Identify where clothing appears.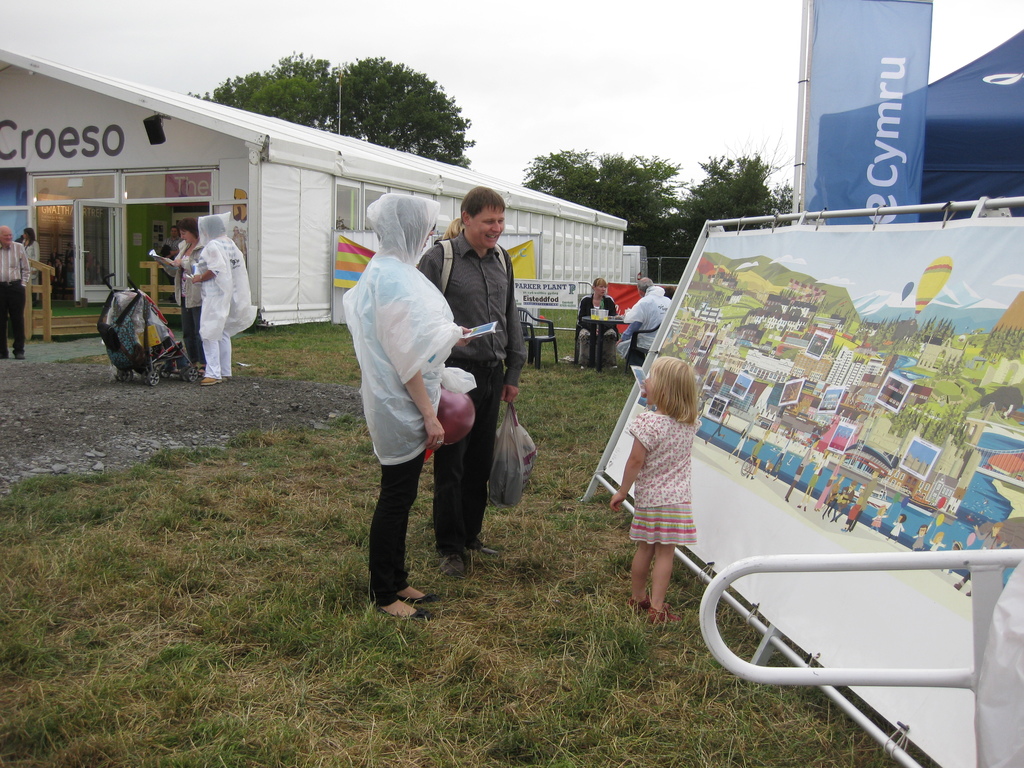
Appears at {"x1": 623, "y1": 346, "x2": 649, "y2": 371}.
